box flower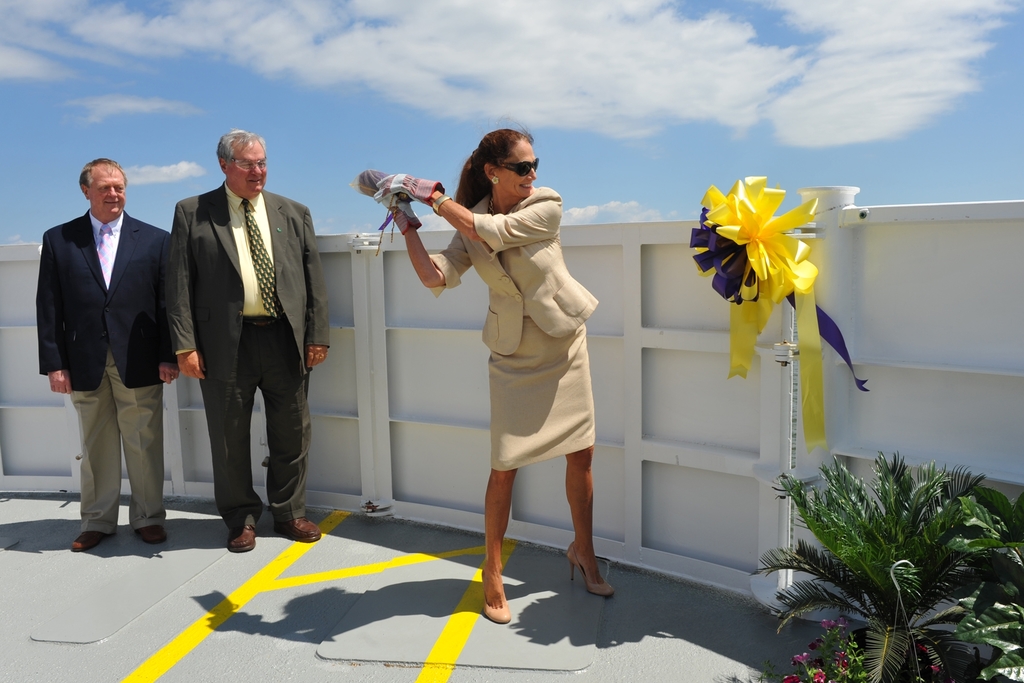
[793,649,811,664]
